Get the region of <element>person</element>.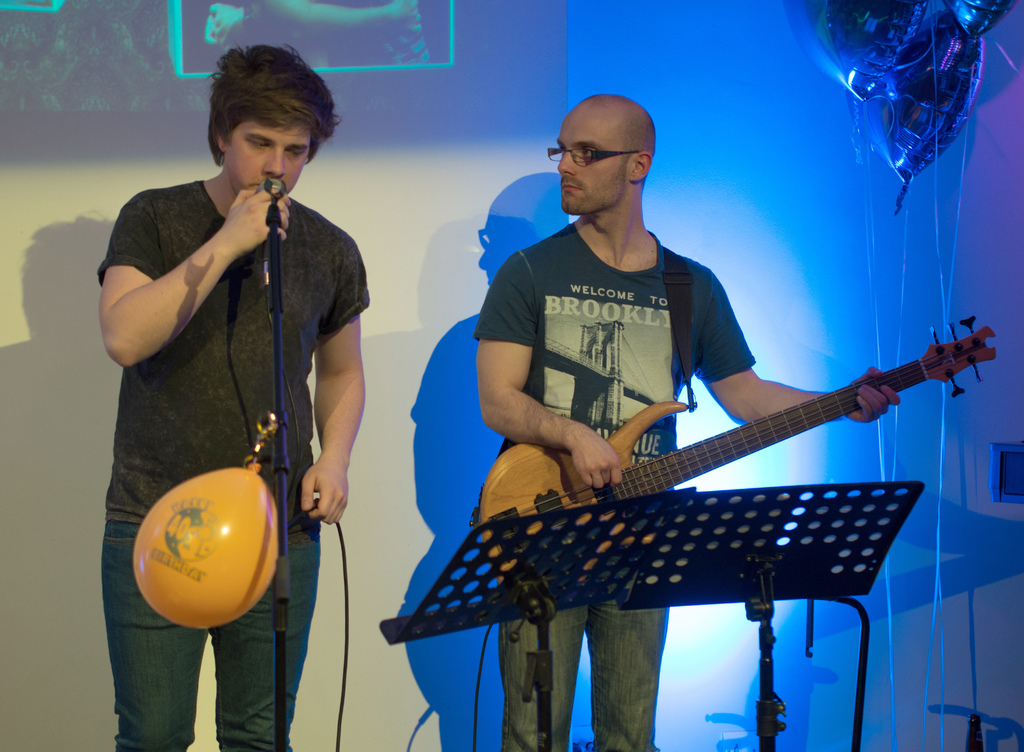
x1=474 y1=97 x2=899 y2=744.
